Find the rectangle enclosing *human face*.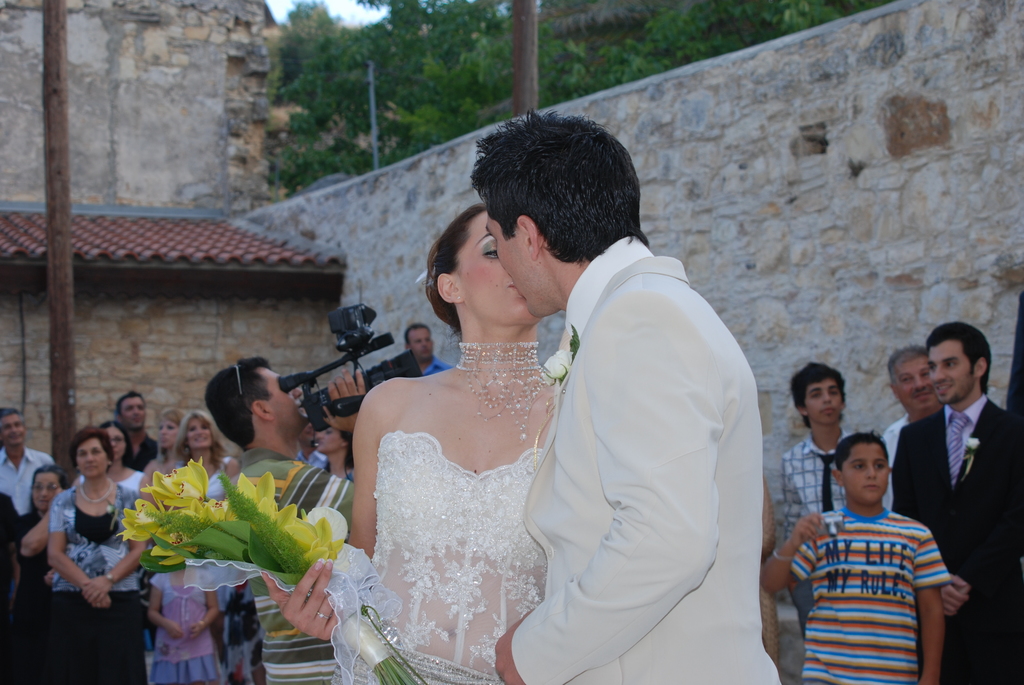
detection(808, 381, 844, 427).
